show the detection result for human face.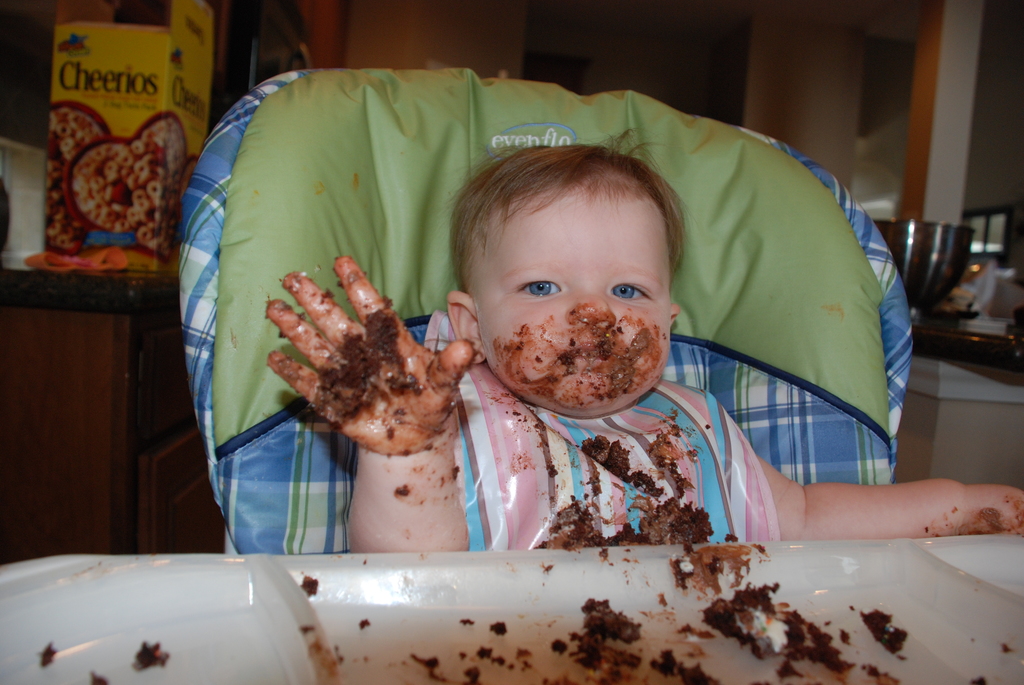
[x1=470, y1=179, x2=673, y2=420].
